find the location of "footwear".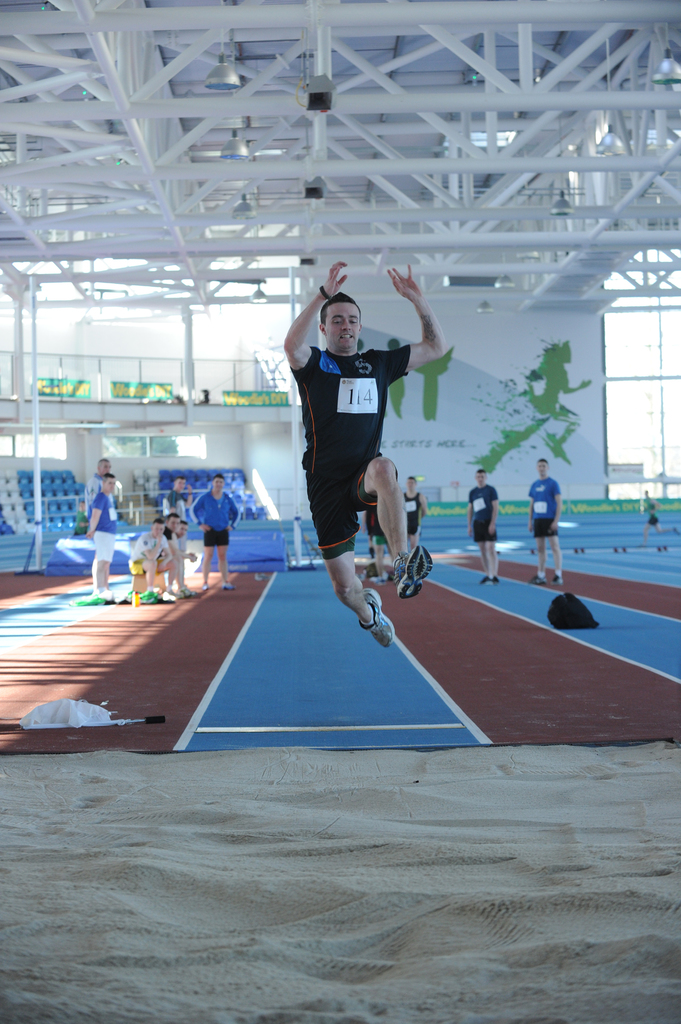
Location: select_region(479, 574, 486, 585).
